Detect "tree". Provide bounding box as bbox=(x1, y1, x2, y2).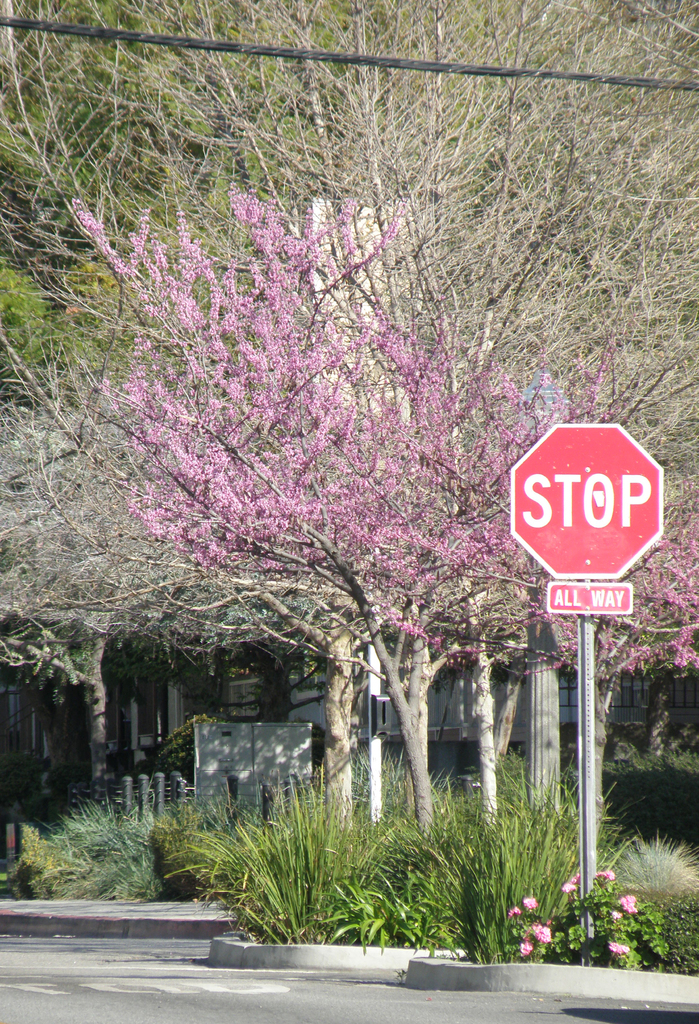
bbox=(3, 29, 697, 931).
